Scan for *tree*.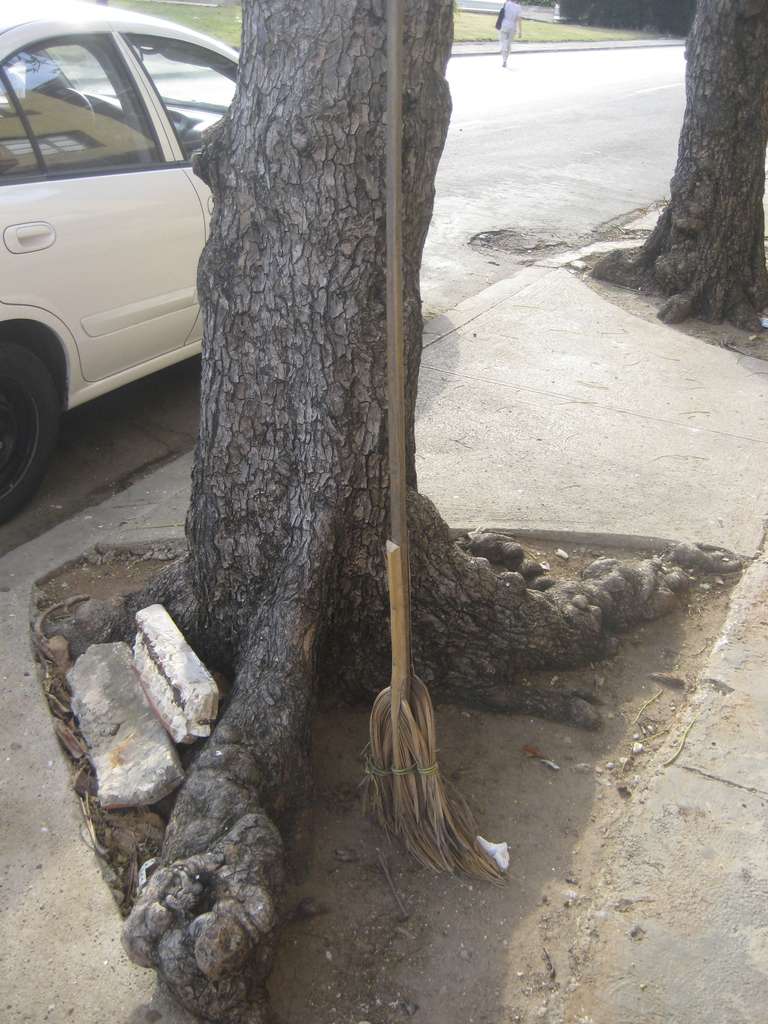
Scan result: 570,0,767,344.
